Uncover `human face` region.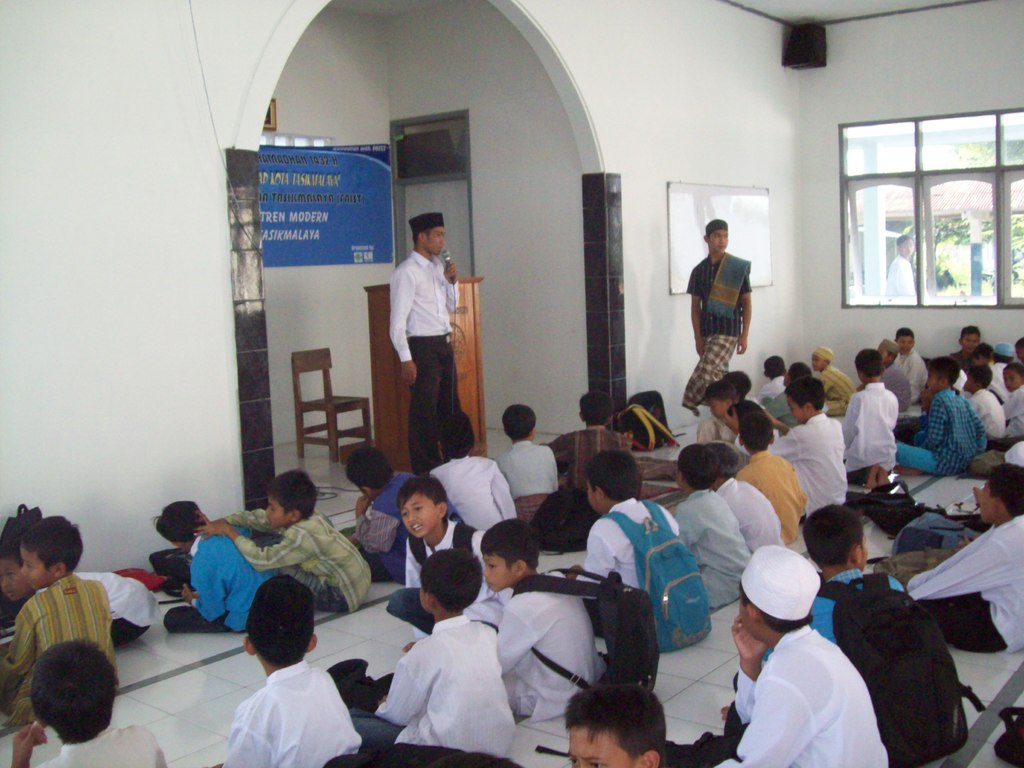
Uncovered: locate(0, 556, 27, 604).
